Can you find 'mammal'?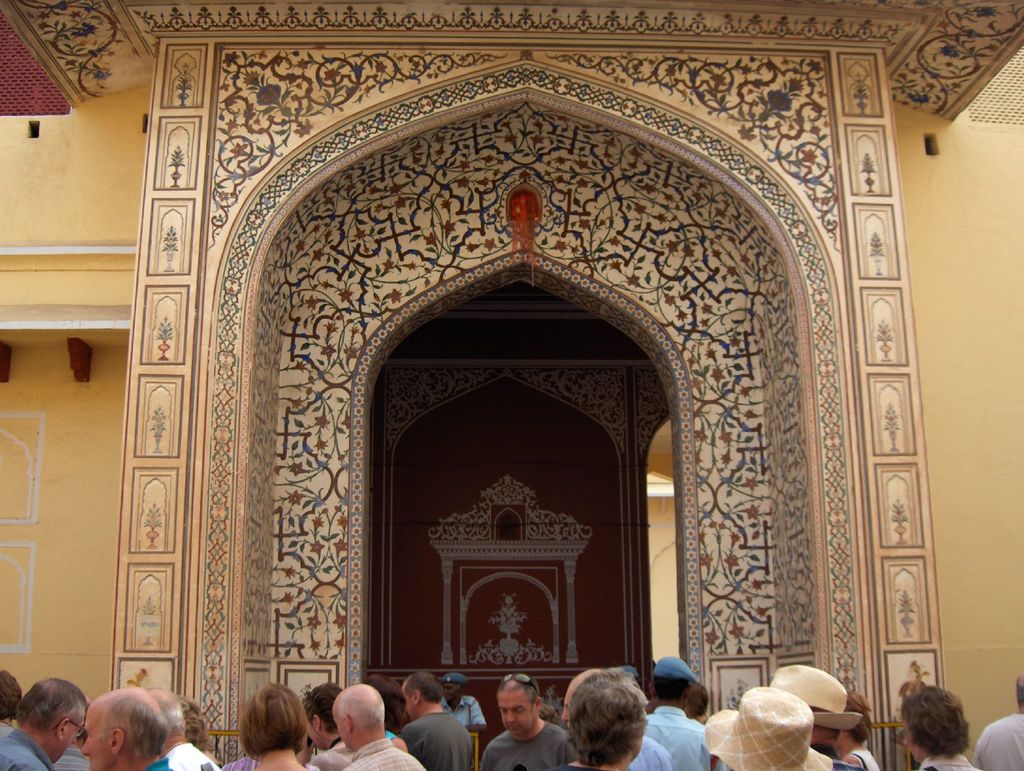
Yes, bounding box: x1=175, y1=697, x2=218, y2=767.
